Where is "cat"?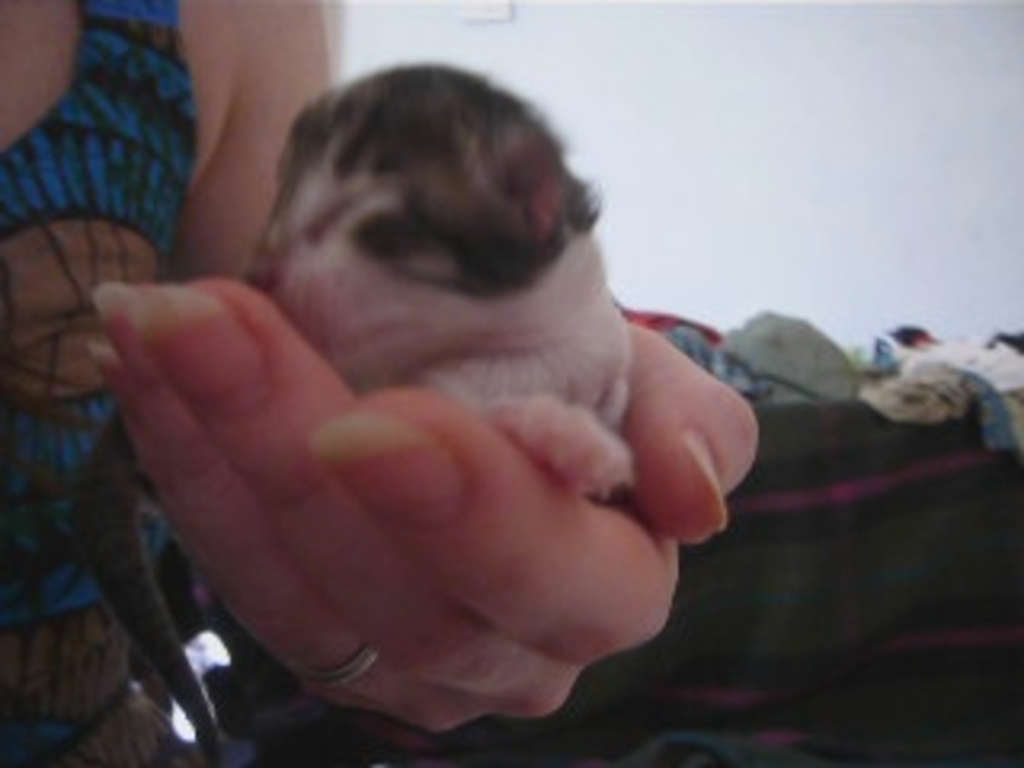
<box>221,51,659,512</box>.
